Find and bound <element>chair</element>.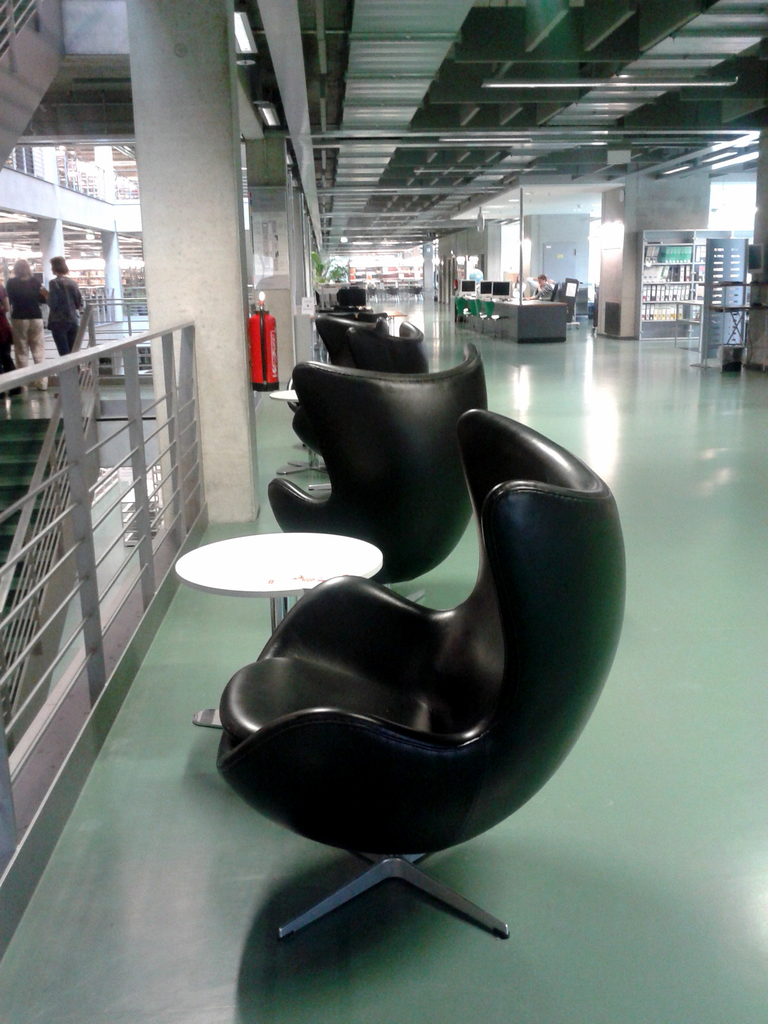
Bound: region(186, 408, 628, 945).
